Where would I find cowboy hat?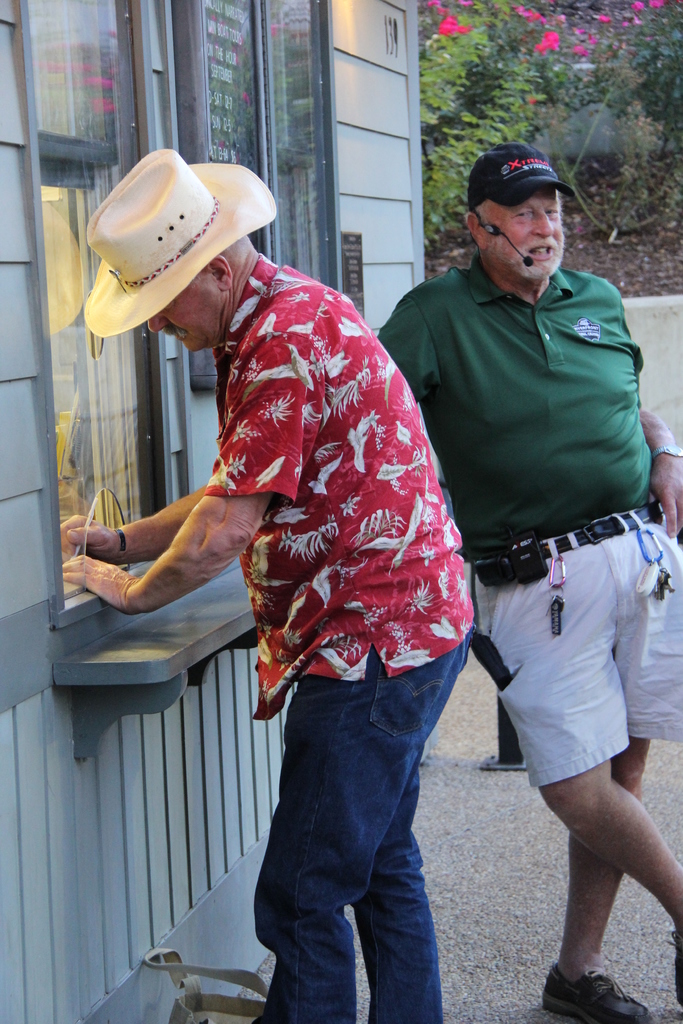
At box=[76, 144, 279, 328].
